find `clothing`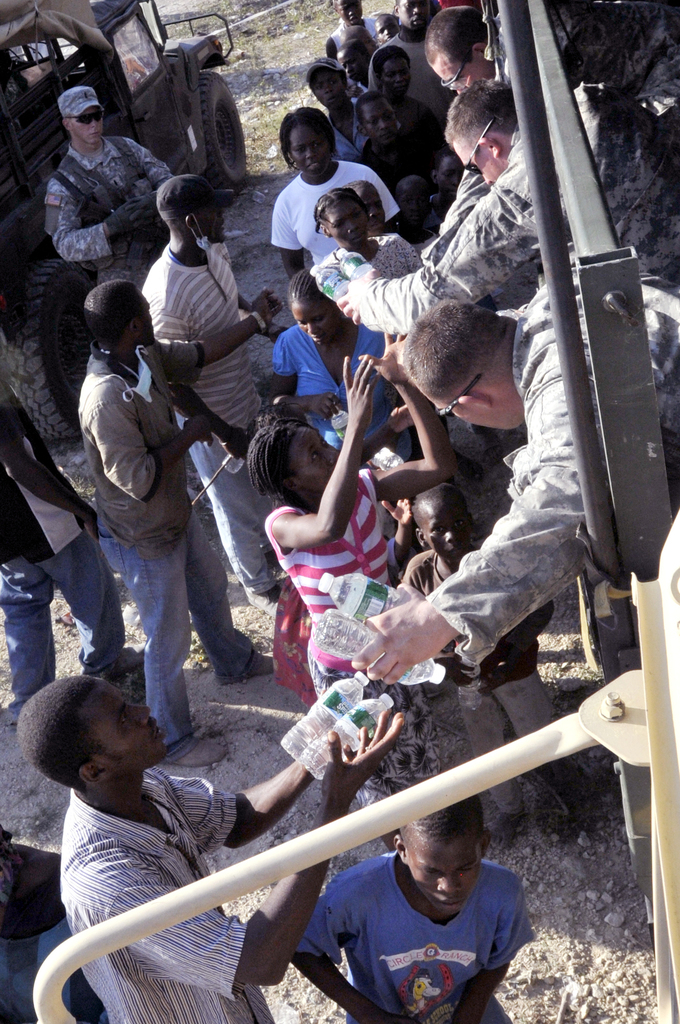
341,86,679,294
